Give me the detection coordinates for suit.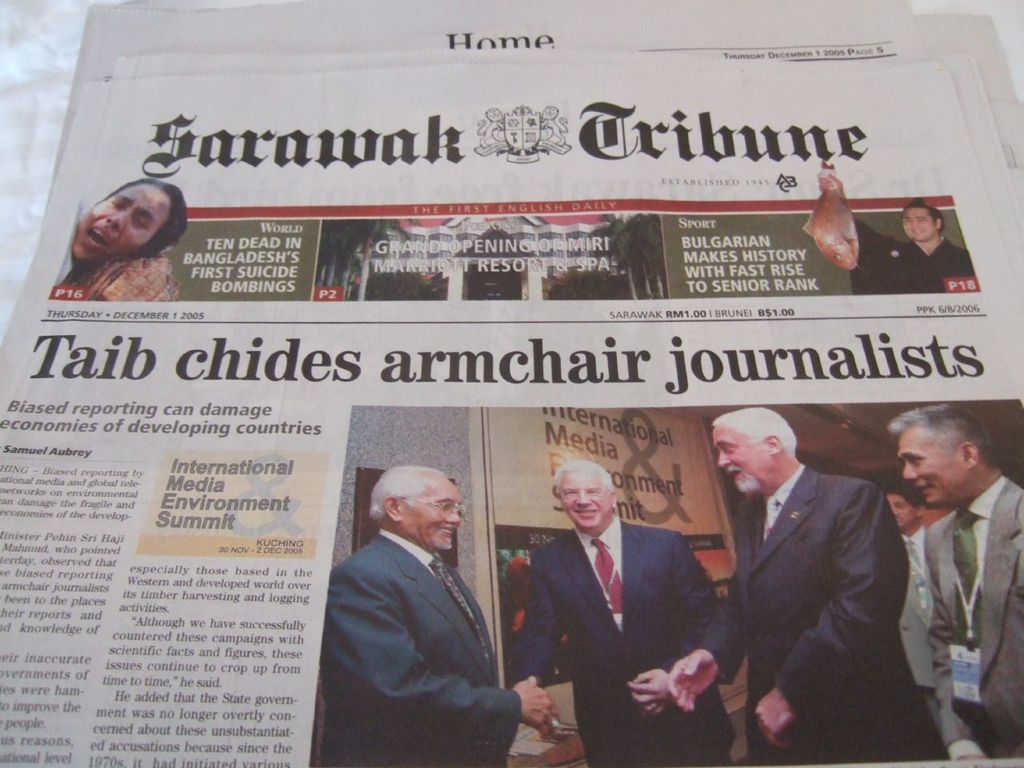
region(523, 513, 732, 767).
